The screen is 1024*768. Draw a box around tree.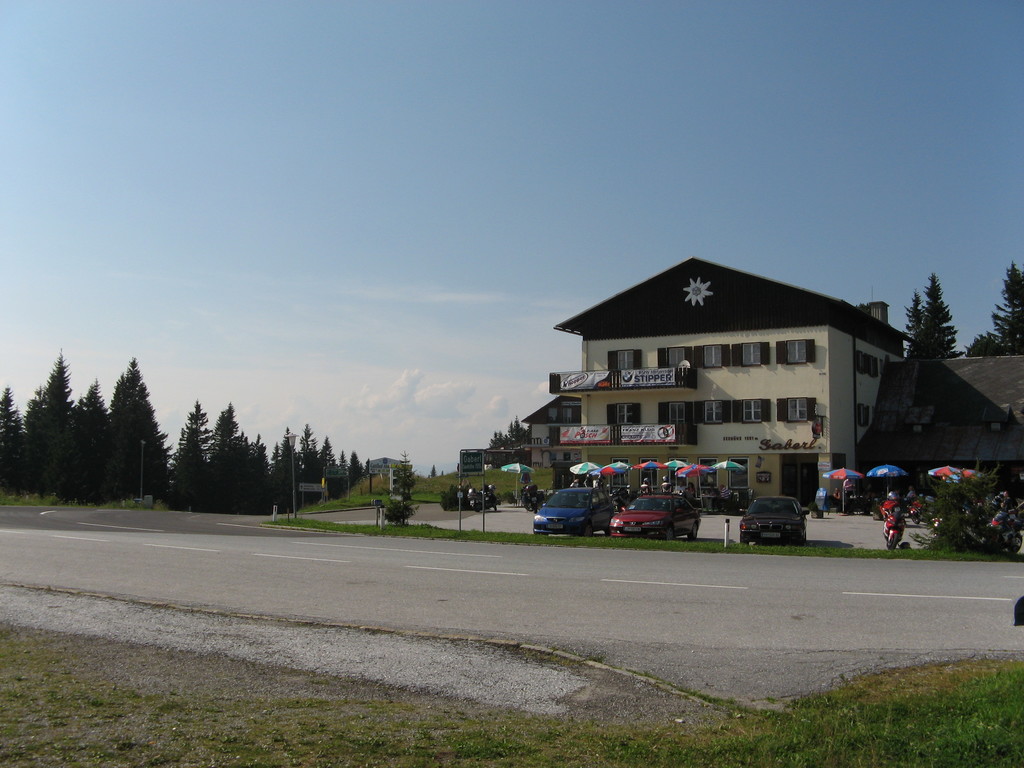
region(429, 462, 436, 478).
